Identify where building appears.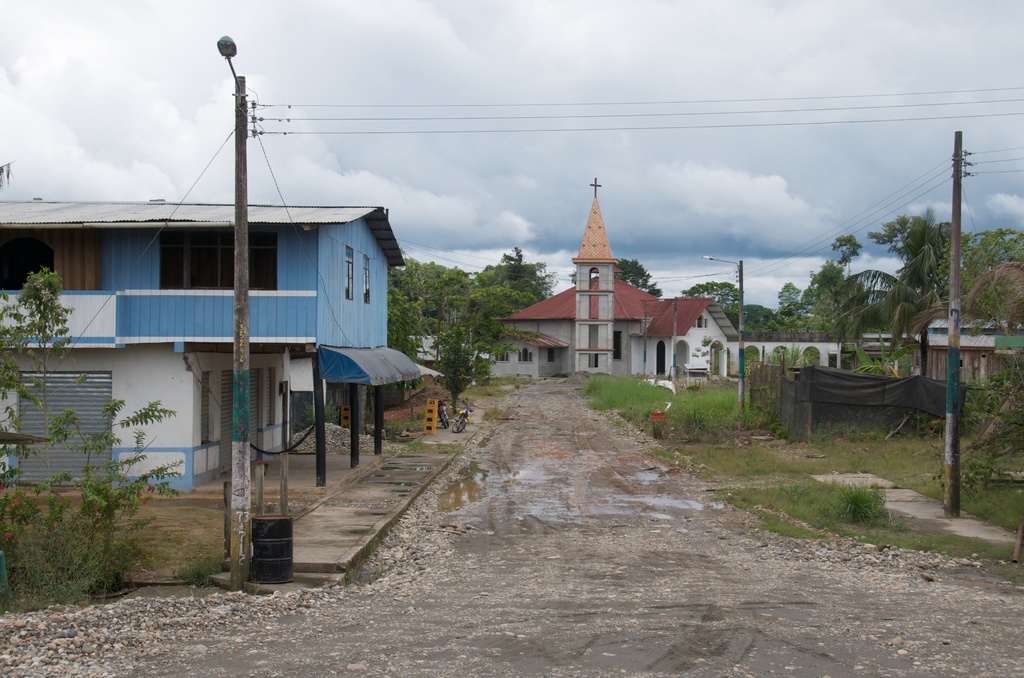
Appears at x1=744, y1=317, x2=851, y2=402.
